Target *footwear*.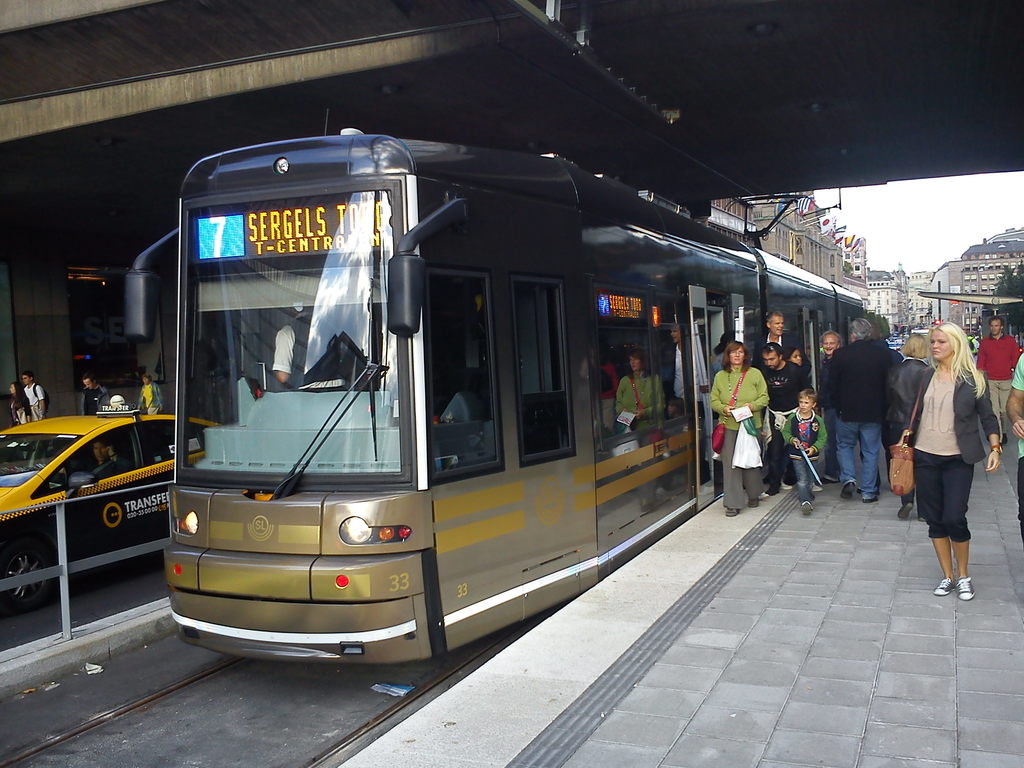
Target region: (left=748, top=499, right=760, bottom=509).
